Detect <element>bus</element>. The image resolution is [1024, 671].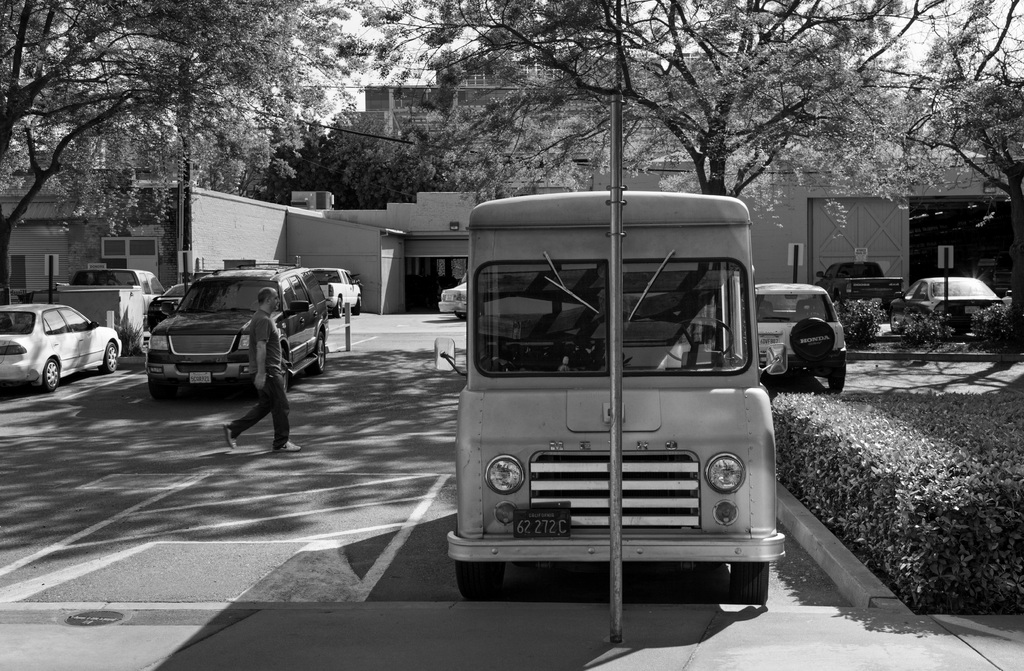
Rect(446, 187, 783, 597).
